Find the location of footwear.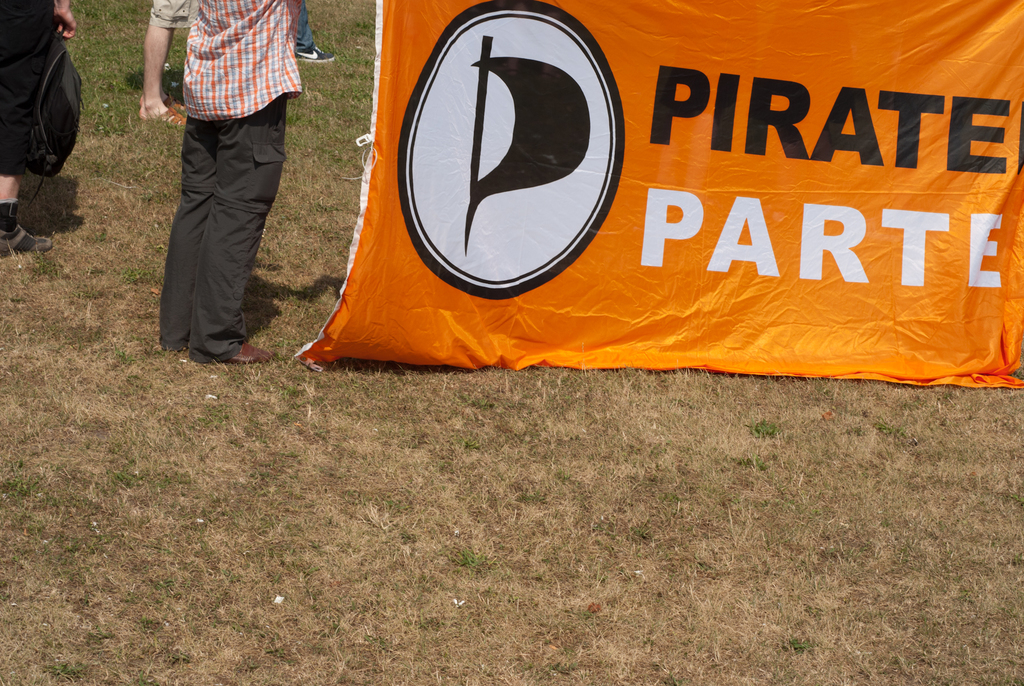
Location: [x1=155, y1=96, x2=184, y2=112].
